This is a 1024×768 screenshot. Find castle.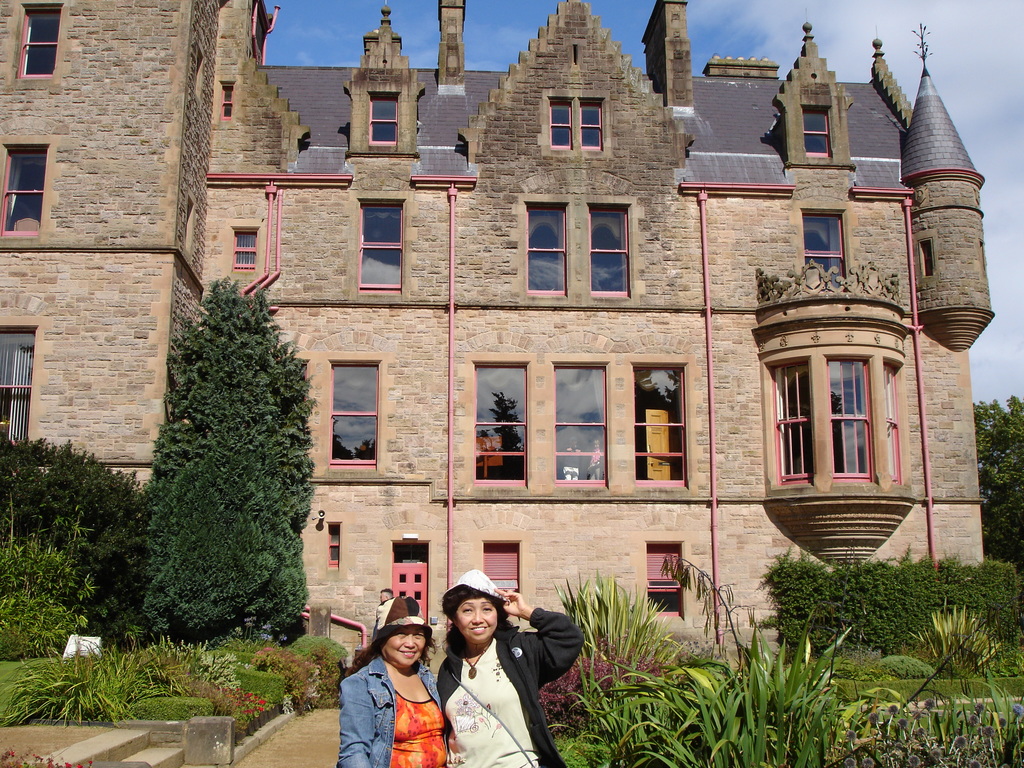
Bounding box: {"left": 0, "top": 0, "right": 995, "bottom": 681}.
